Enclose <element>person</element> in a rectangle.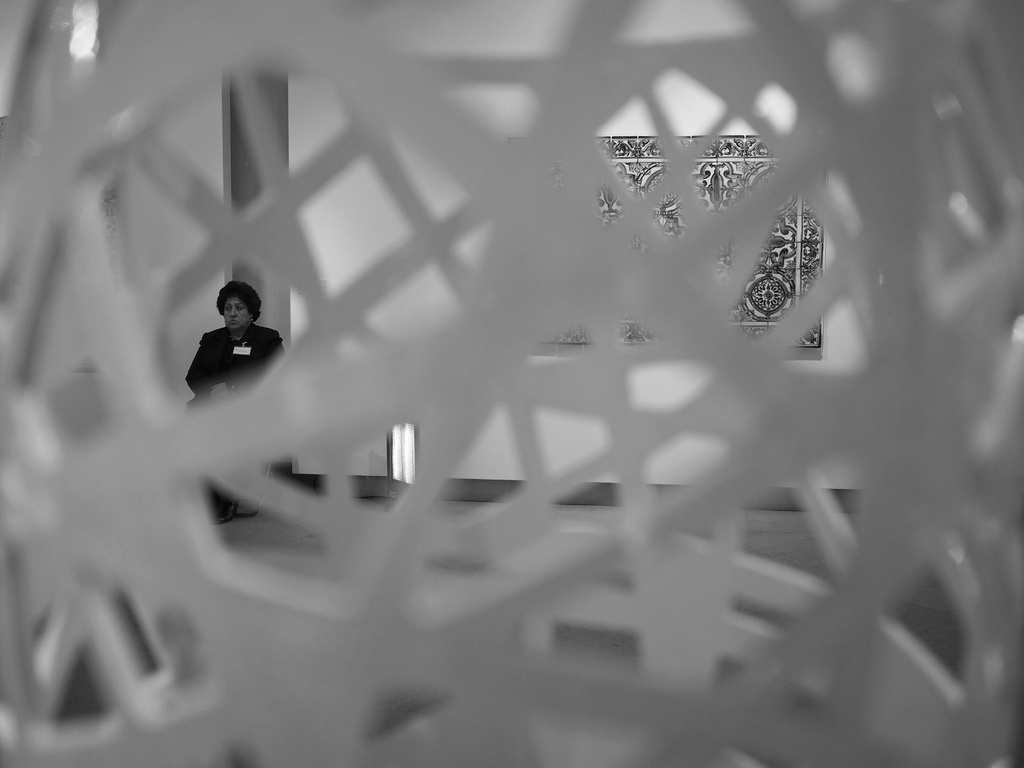
<bbox>178, 275, 278, 401</bbox>.
